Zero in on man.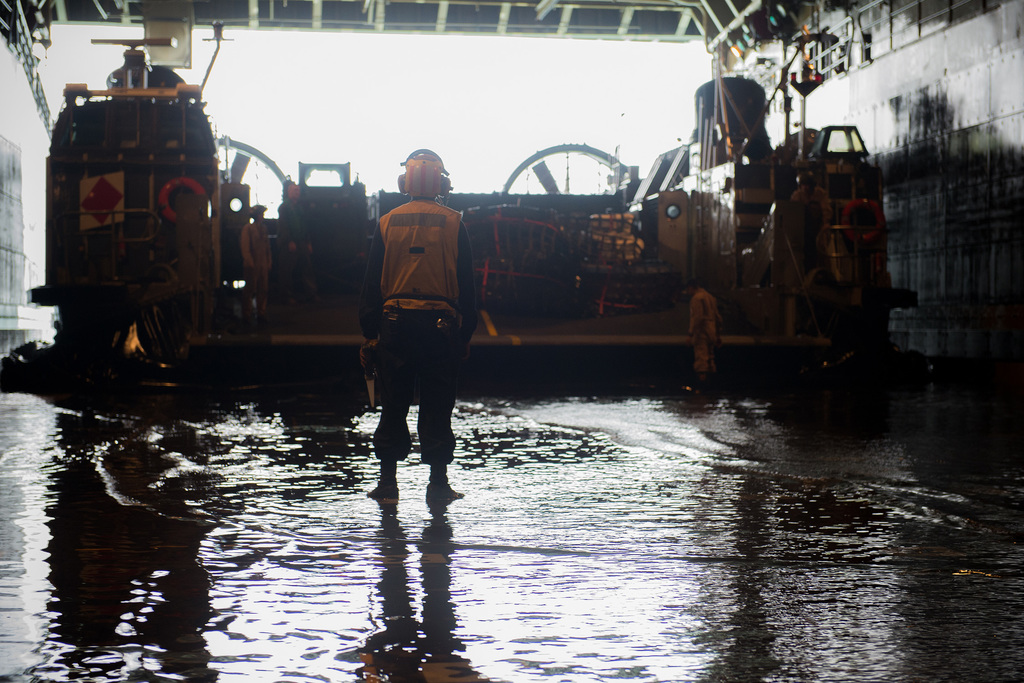
Zeroed in: [176,199,199,327].
